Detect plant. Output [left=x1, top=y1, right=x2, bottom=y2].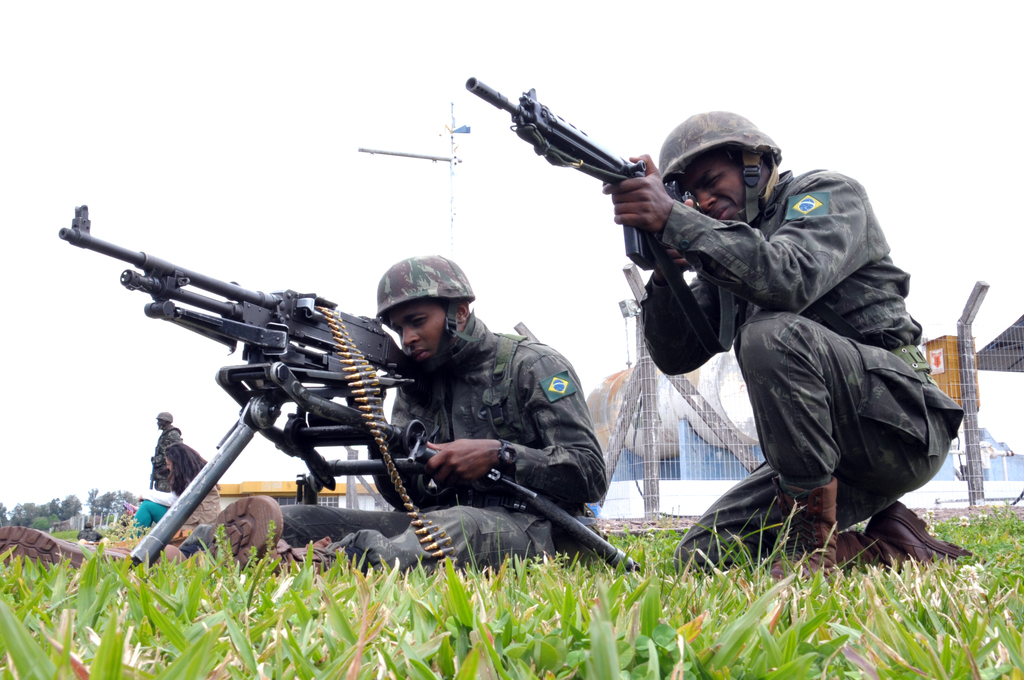
[left=58, top=512, right=85, bottom=545].
